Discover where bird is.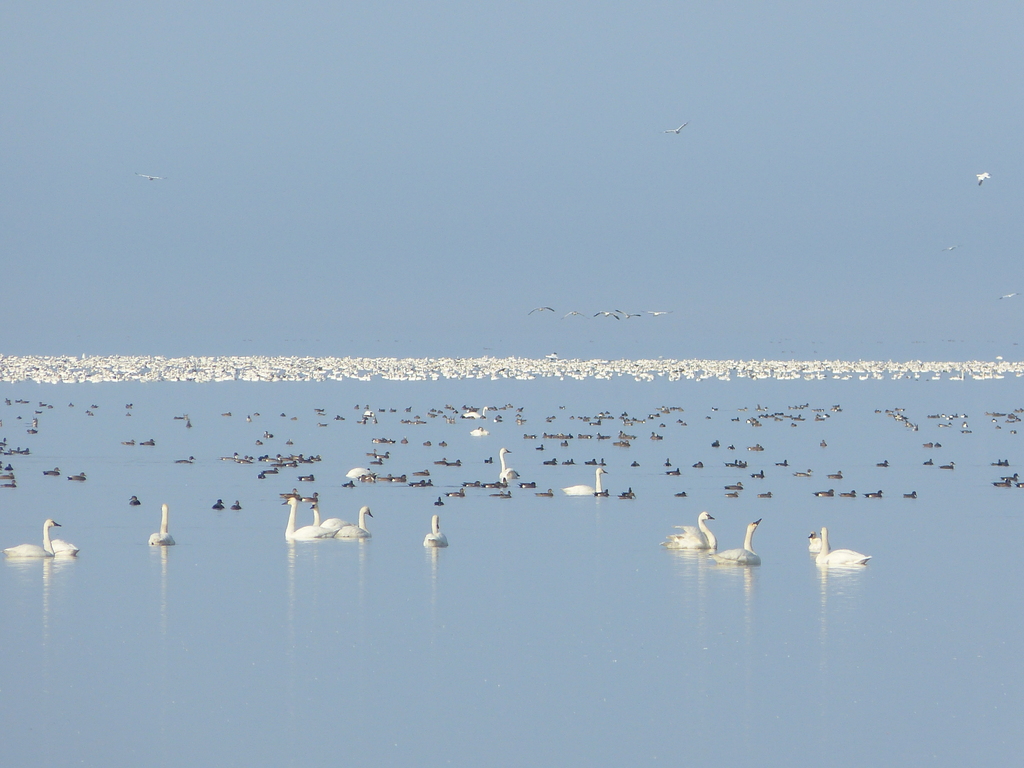
Discovered at x1=665, y1=467, x2=682, y2=475.
